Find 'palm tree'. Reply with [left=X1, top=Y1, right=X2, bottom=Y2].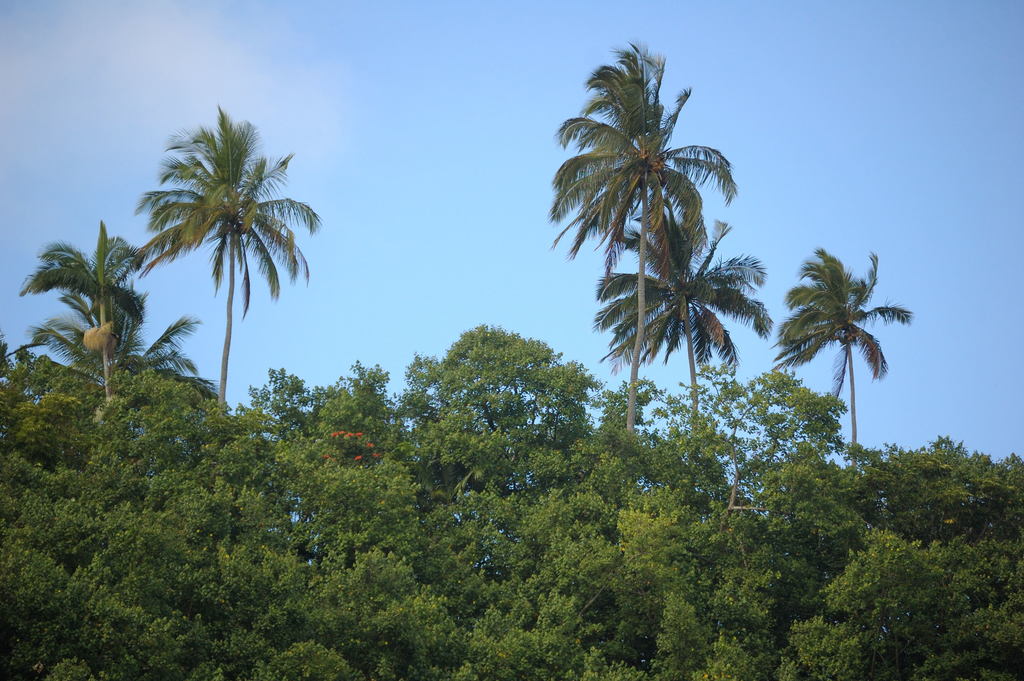
[left=111, top=119, right=320, bottom=461].
